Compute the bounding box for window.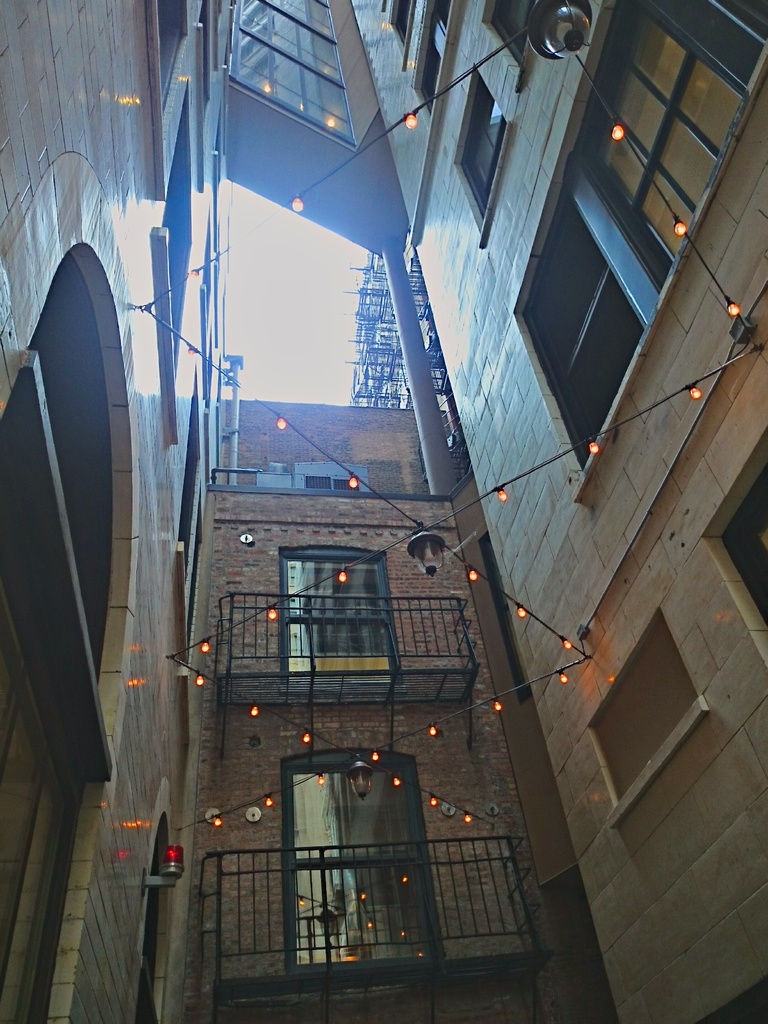
{"x1": 157, "y1": 79, "x2": 196, "y2": 442}.
